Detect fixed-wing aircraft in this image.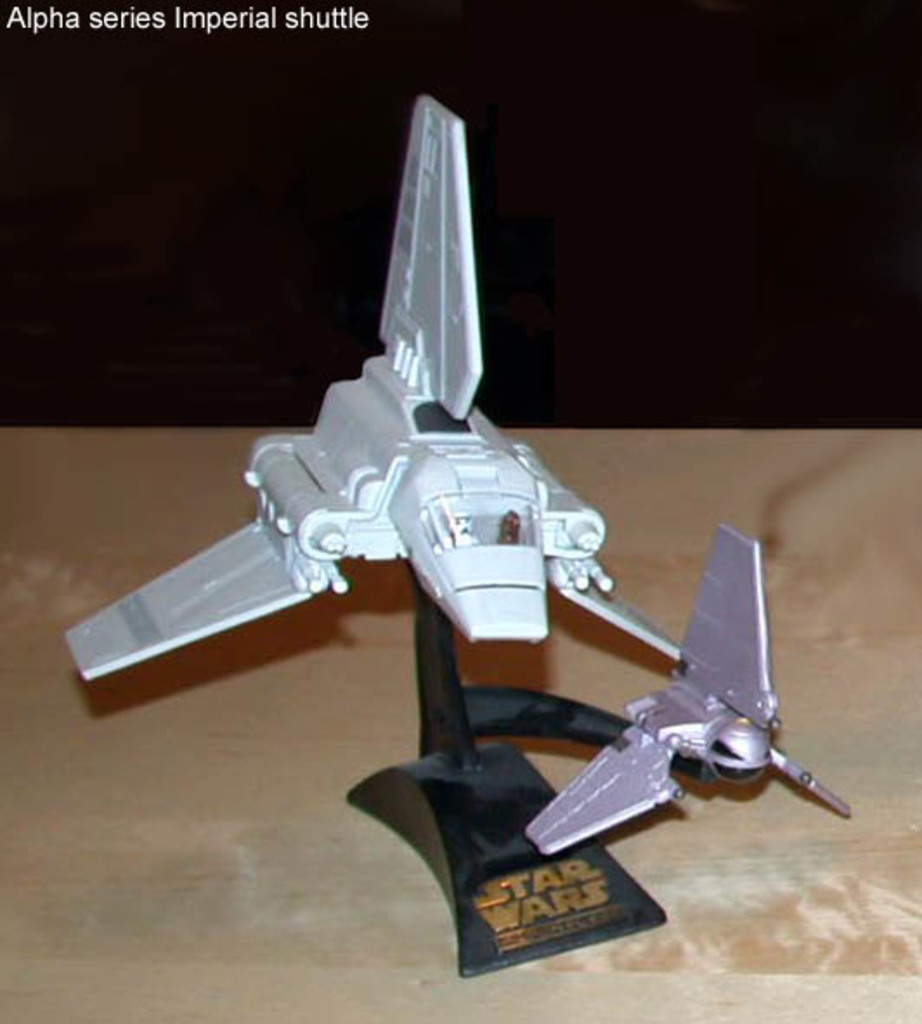
Detection: Rect(62, 81, 690, 686).
